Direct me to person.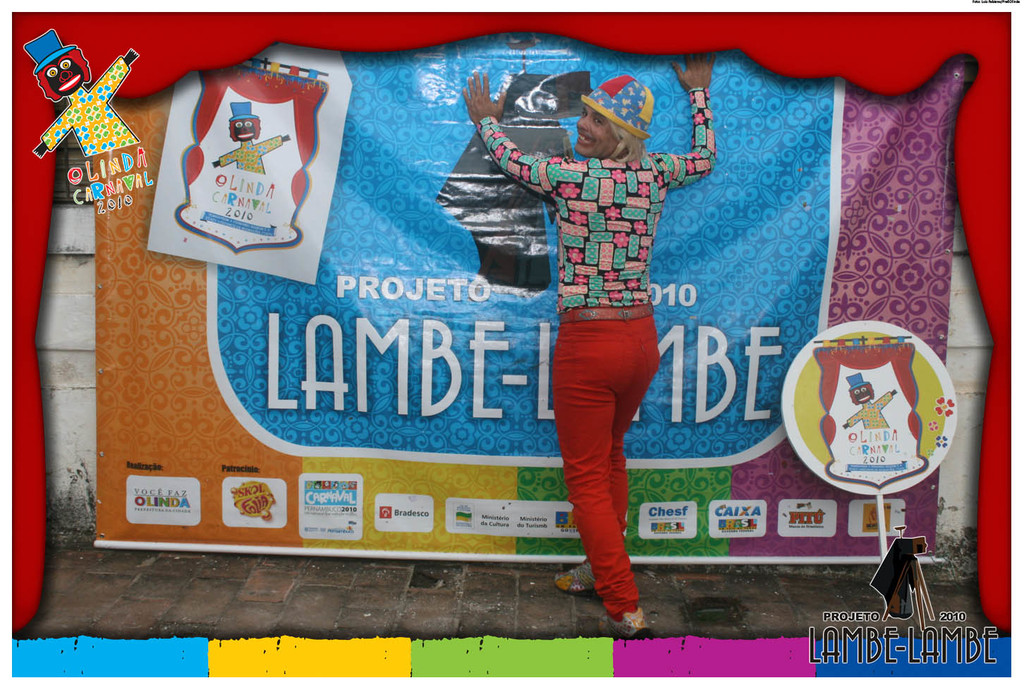
Direction: x1=487, y1=38, x2=708, y2=650.
